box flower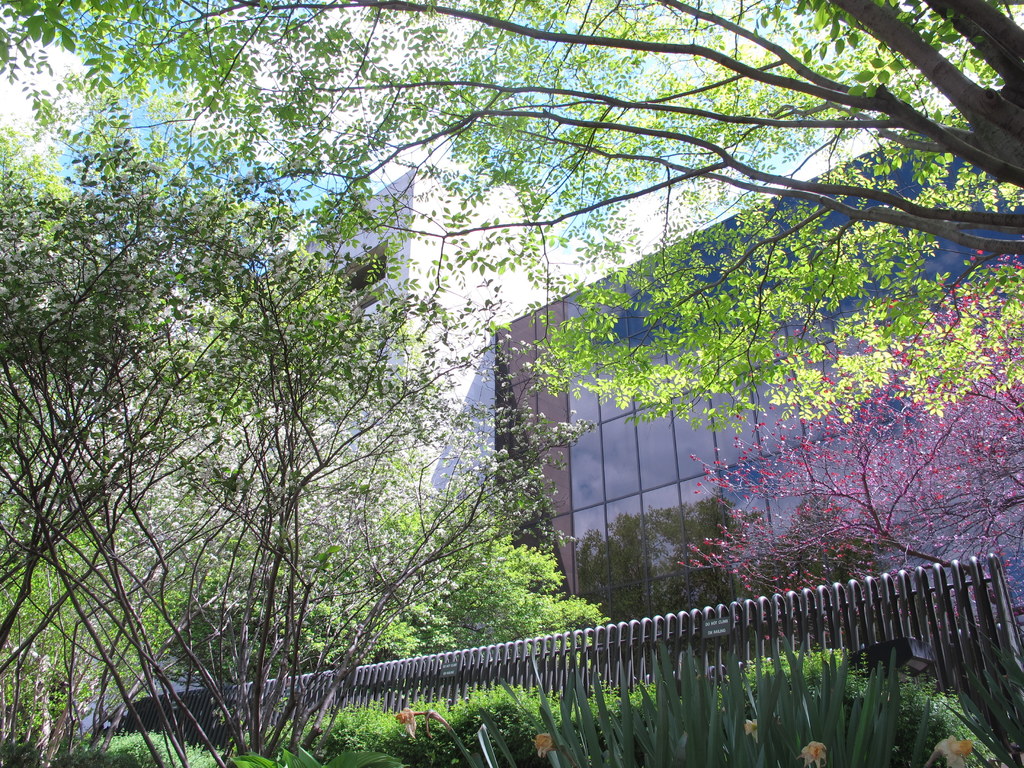
<region>397, 706, 424, 738</region>
